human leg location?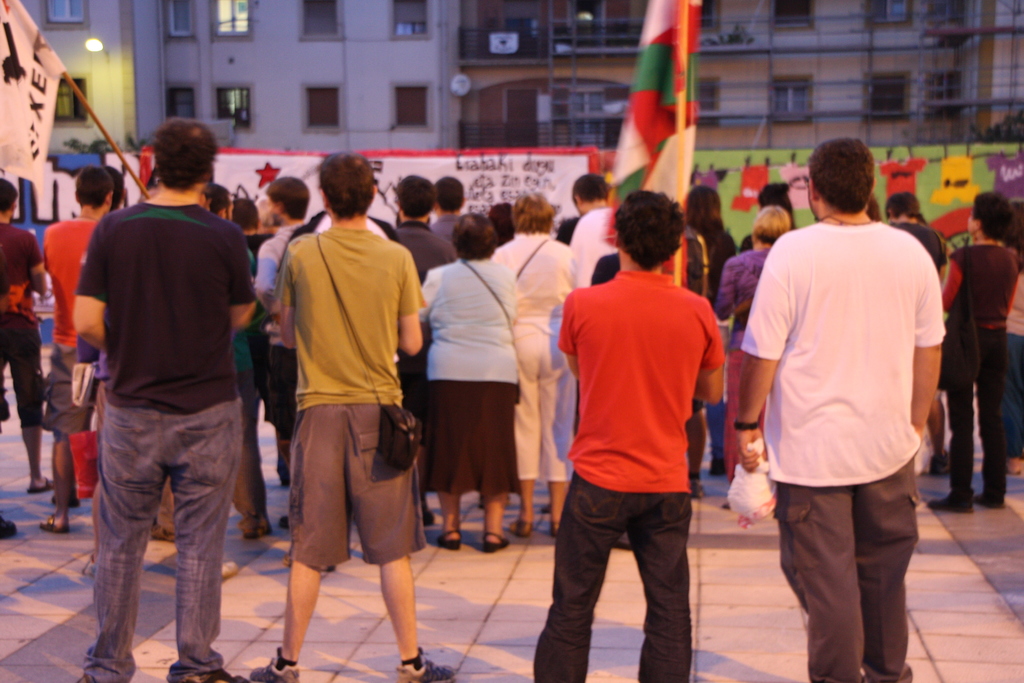
<box>266,350,301,489</box>
